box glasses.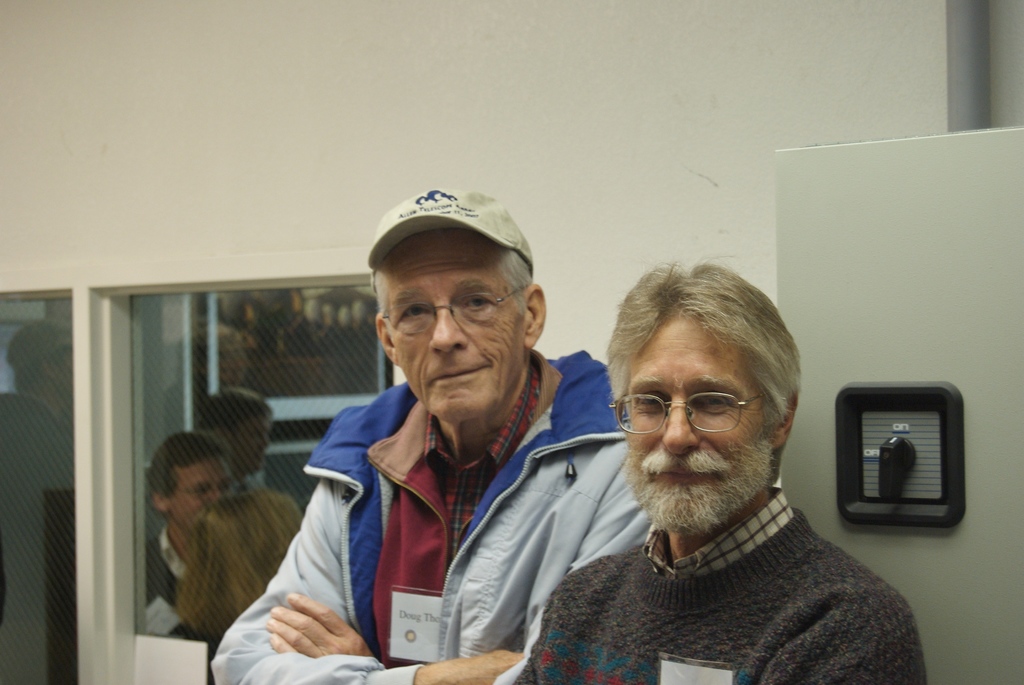
x1=620, y1=395, x2=780, y2=452.
